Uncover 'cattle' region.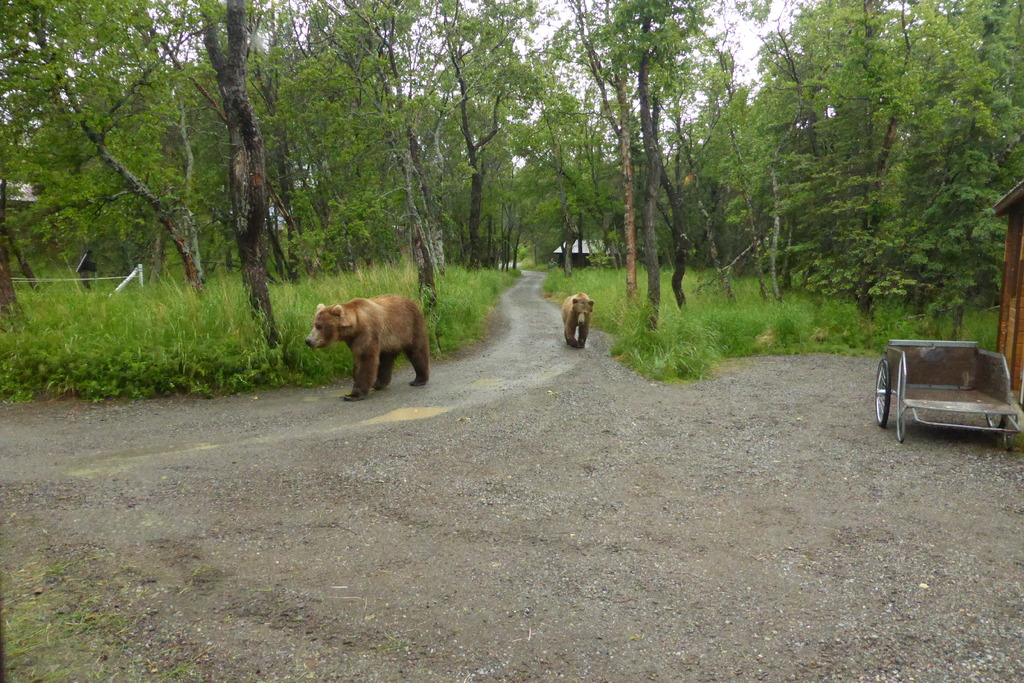
Uncovered: left=559, top=290, right=593, bottom=345.
